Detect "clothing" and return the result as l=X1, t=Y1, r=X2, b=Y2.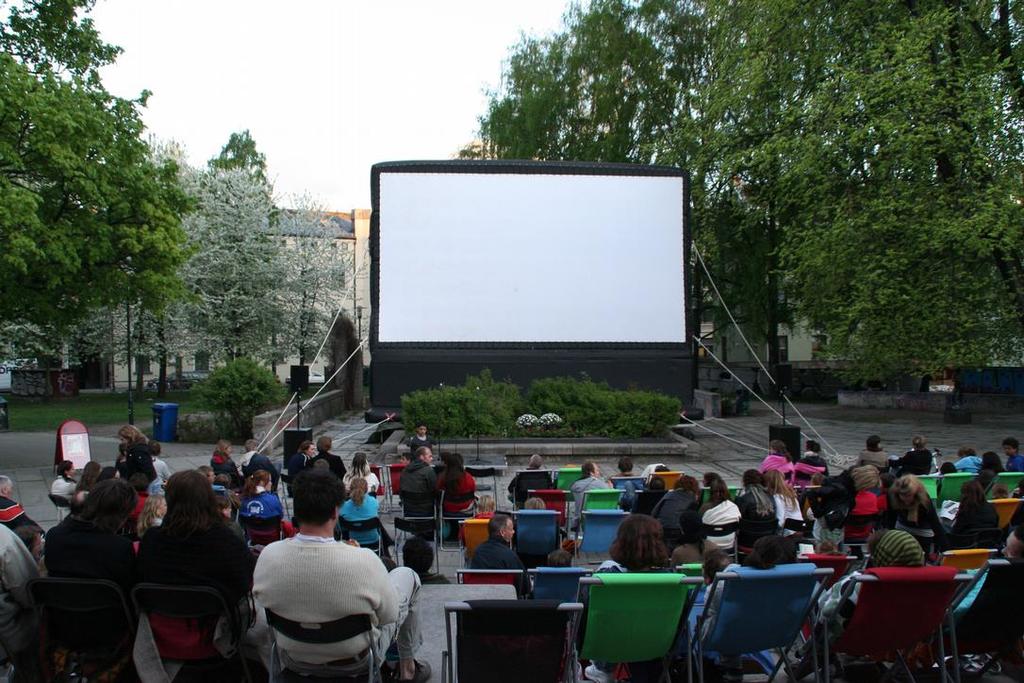
l=112, t=446, r=160, b=485.
